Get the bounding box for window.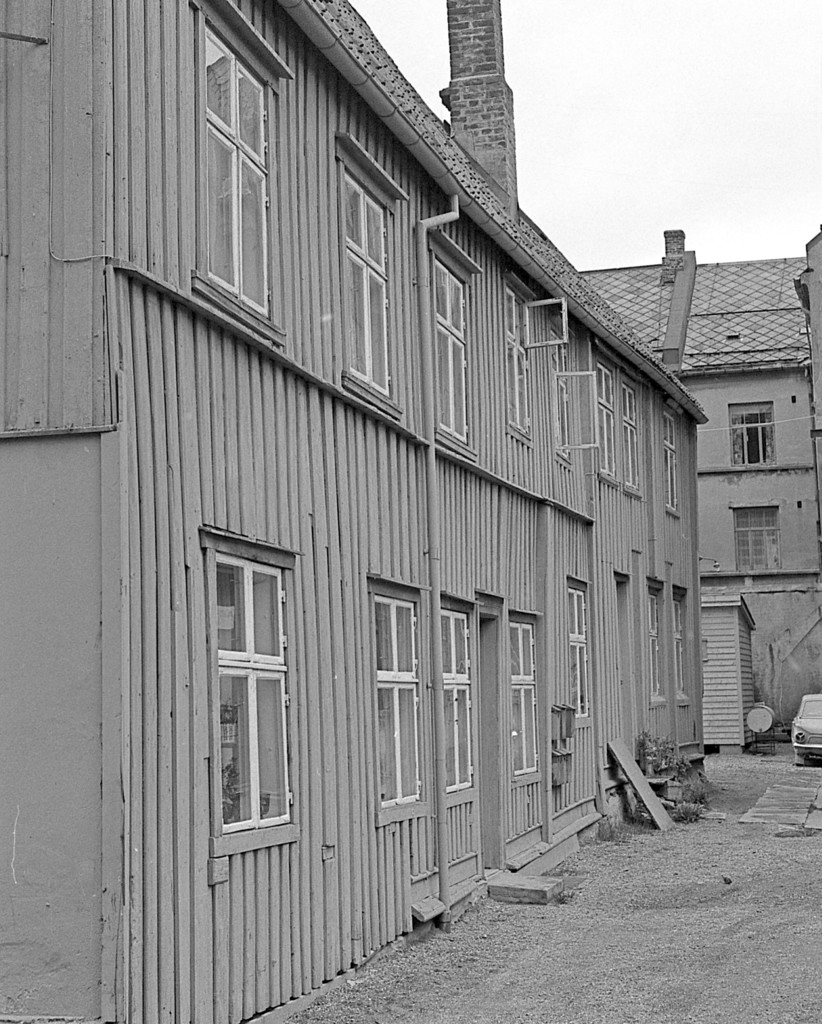
[x1=508, y1=290, x2=534, y2=437].
